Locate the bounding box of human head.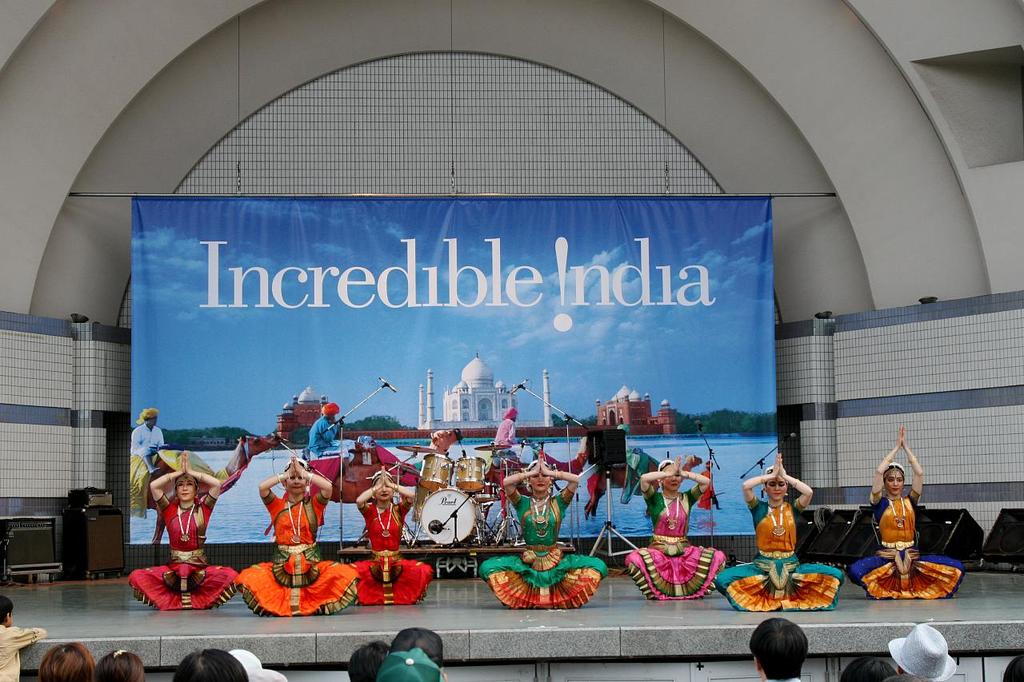
Bounding box: pyautogui.locateOnScreen(764, 463, 792, 497).
